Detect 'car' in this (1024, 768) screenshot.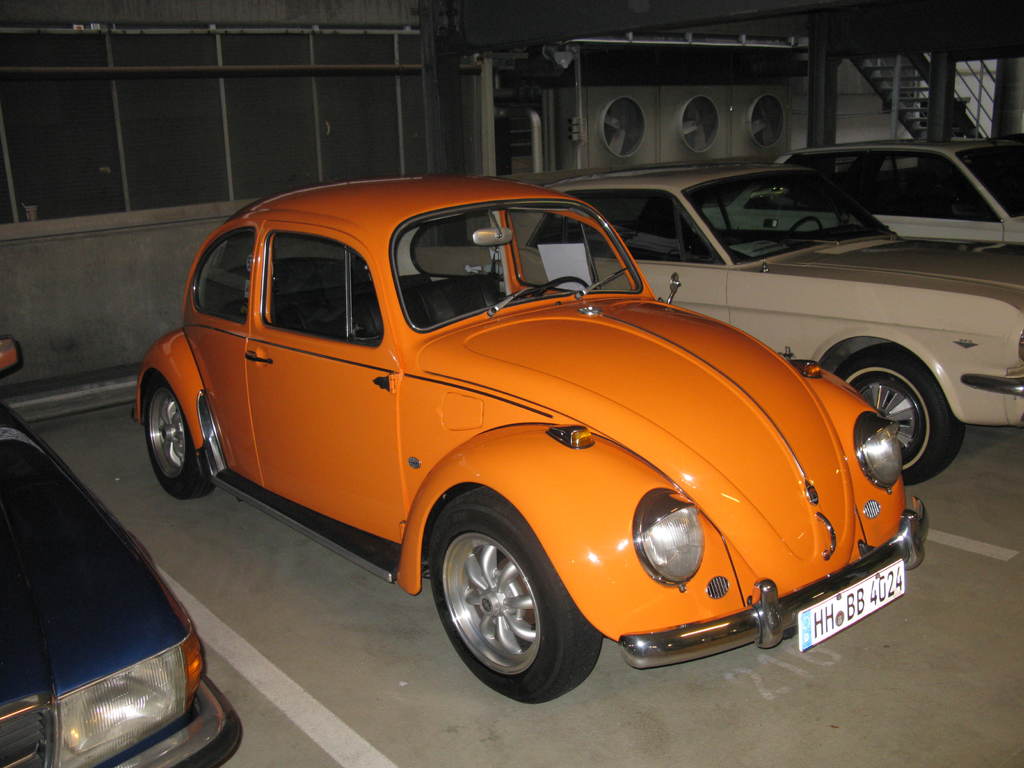
Detection: Rect(0, 333, 243, 767).
